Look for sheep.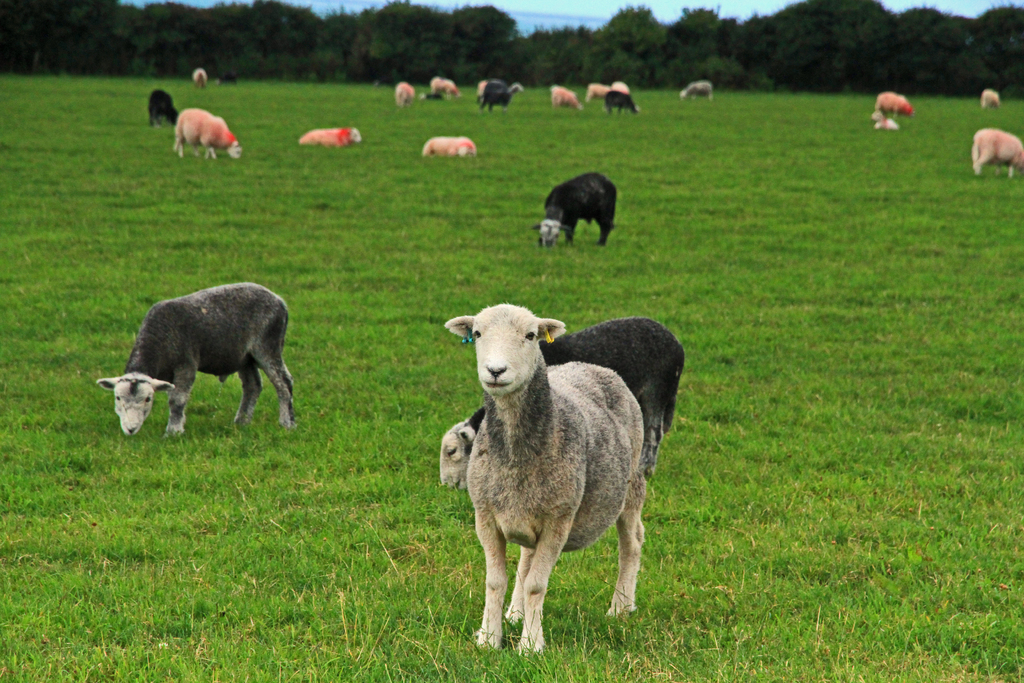
Found: Rect(680, 82, 715, 103).
